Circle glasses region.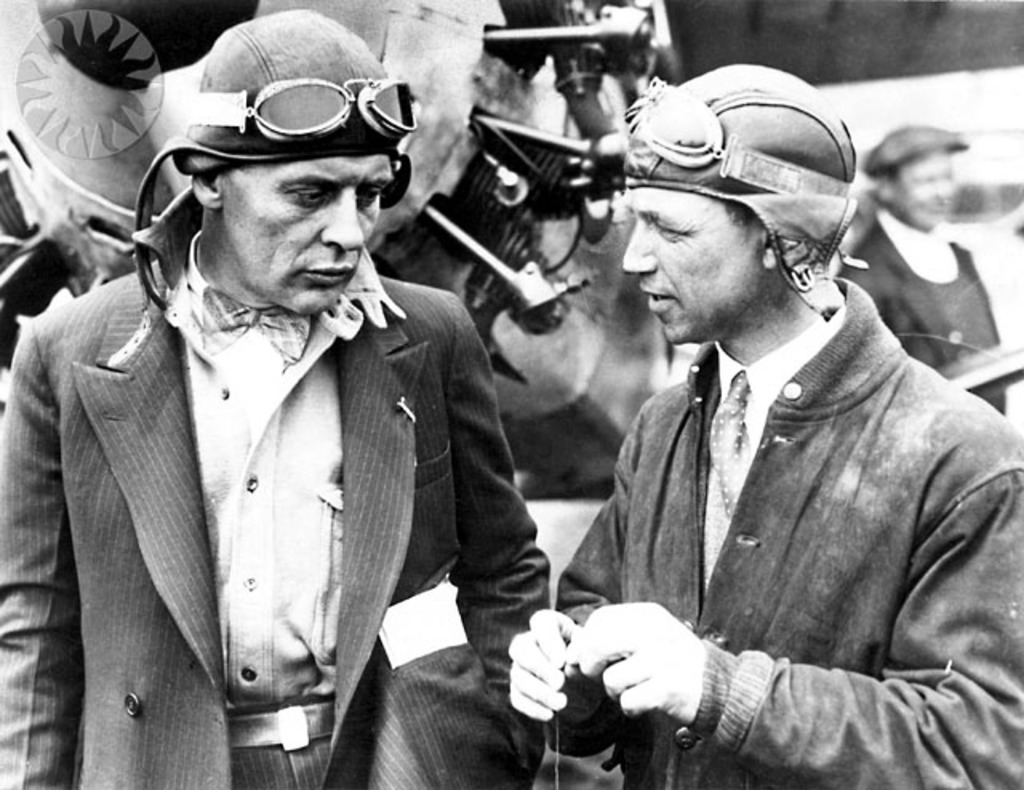
Region: [181, 75, 421, 144].
